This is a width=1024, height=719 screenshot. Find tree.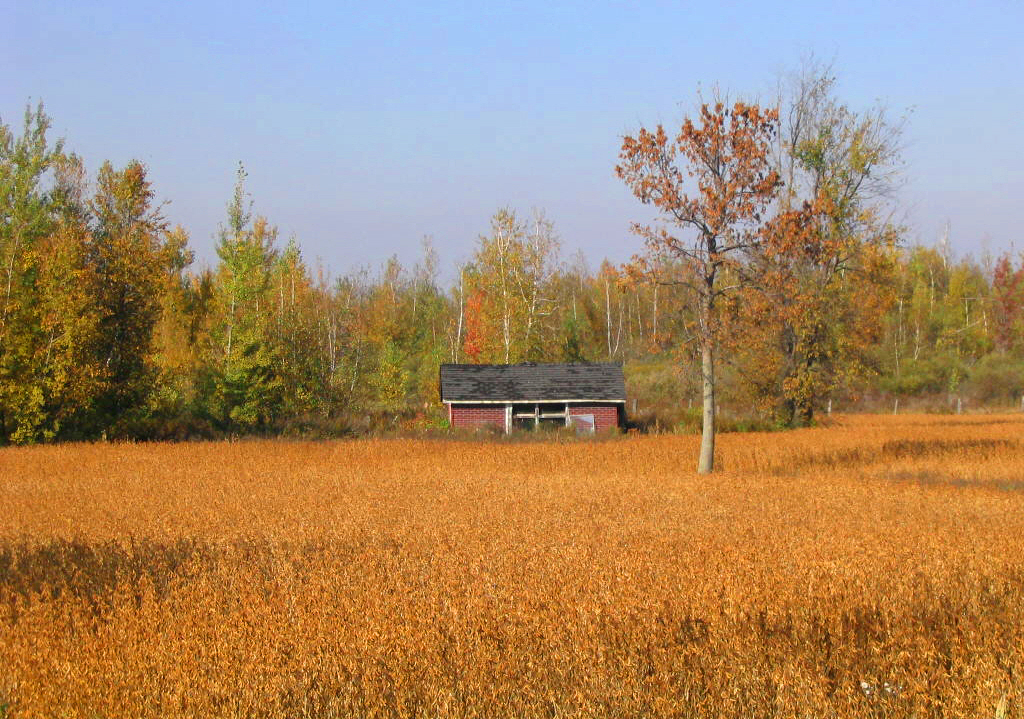
Bounding box: 3/103/81/446.
